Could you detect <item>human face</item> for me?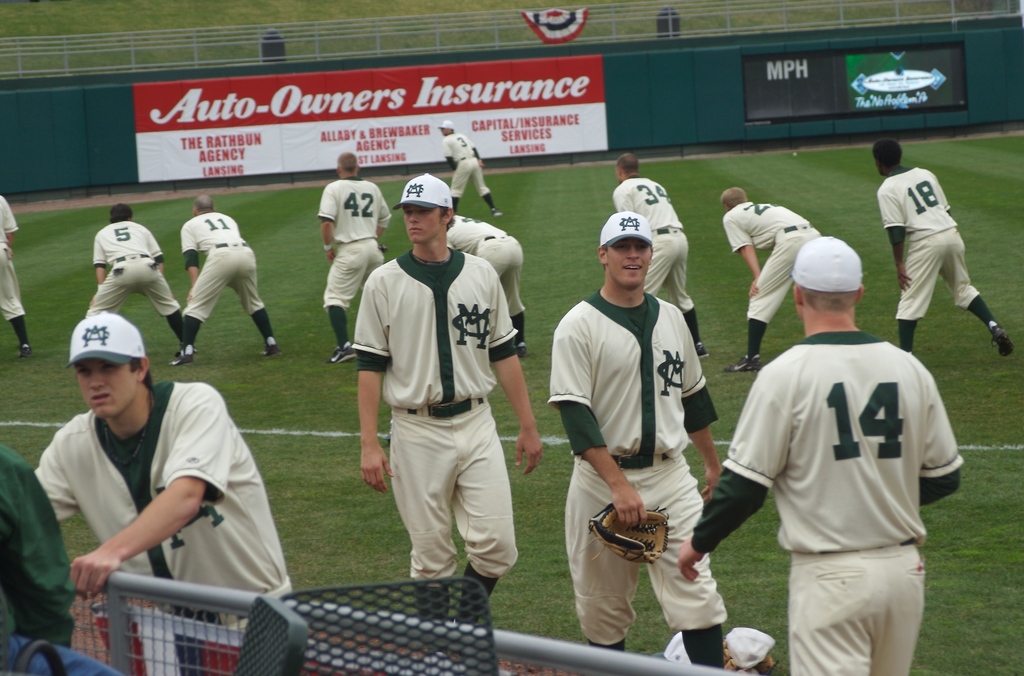
Detection result: (605, 238, 650, 286).
